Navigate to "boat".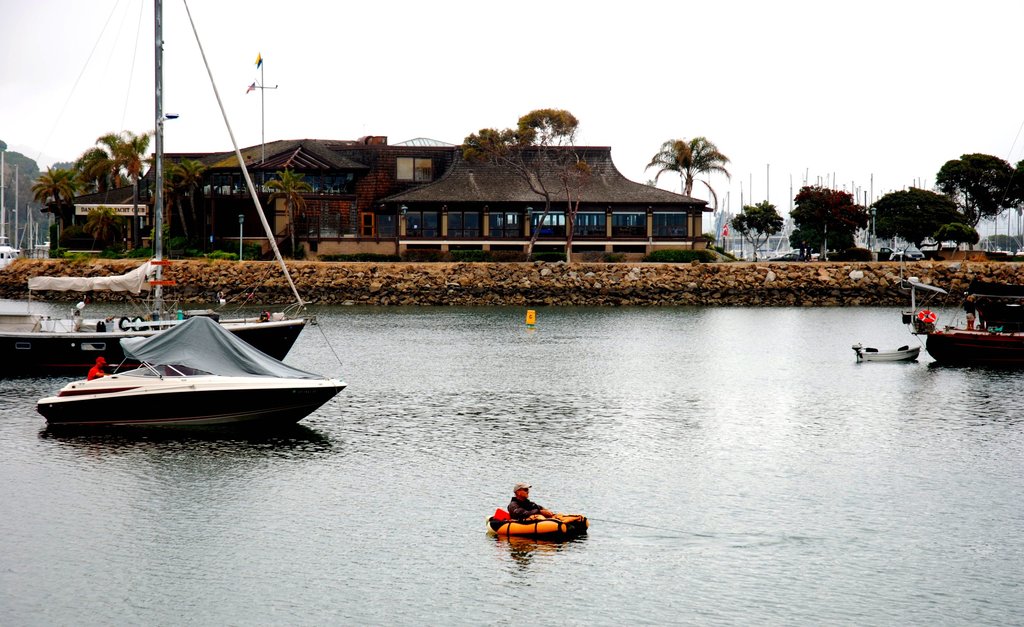
Navigation target: box(492, 507, 593, 546).
